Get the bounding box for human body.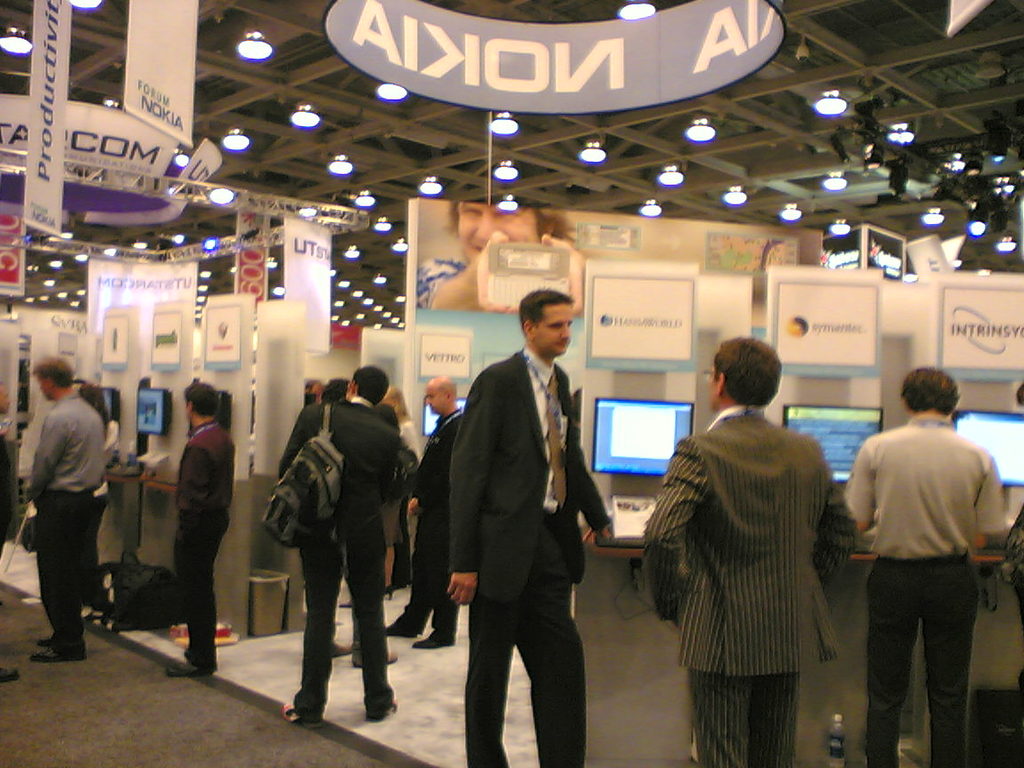
(414,255,592,324).
